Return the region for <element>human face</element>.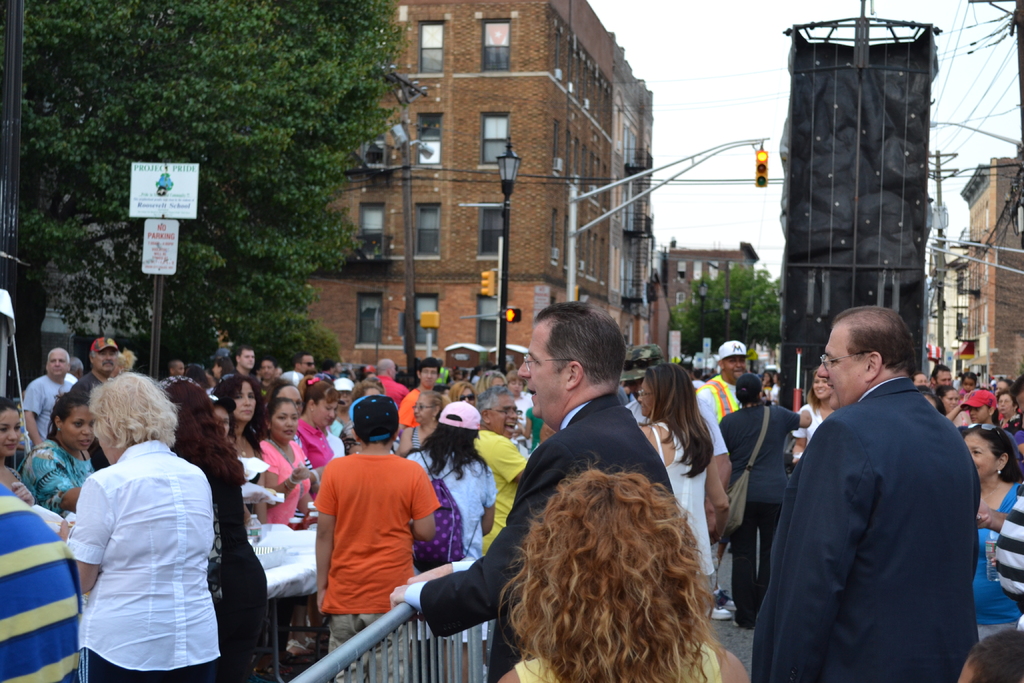
829,325,871,404.
